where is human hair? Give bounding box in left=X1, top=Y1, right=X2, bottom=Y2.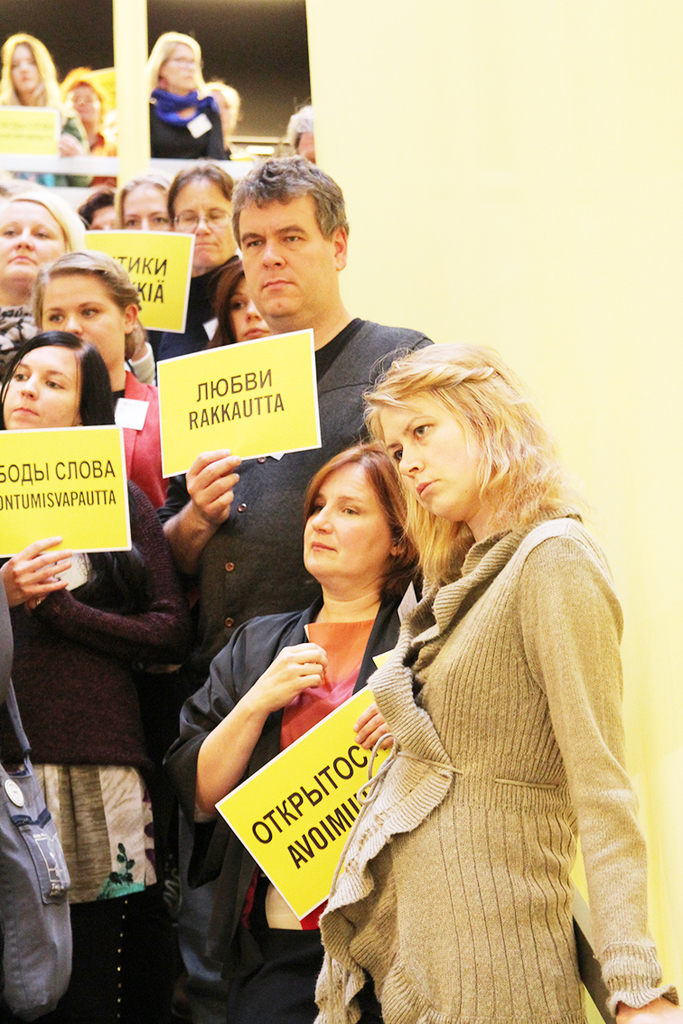
left=302, top=437, right=418, bottom=603.
